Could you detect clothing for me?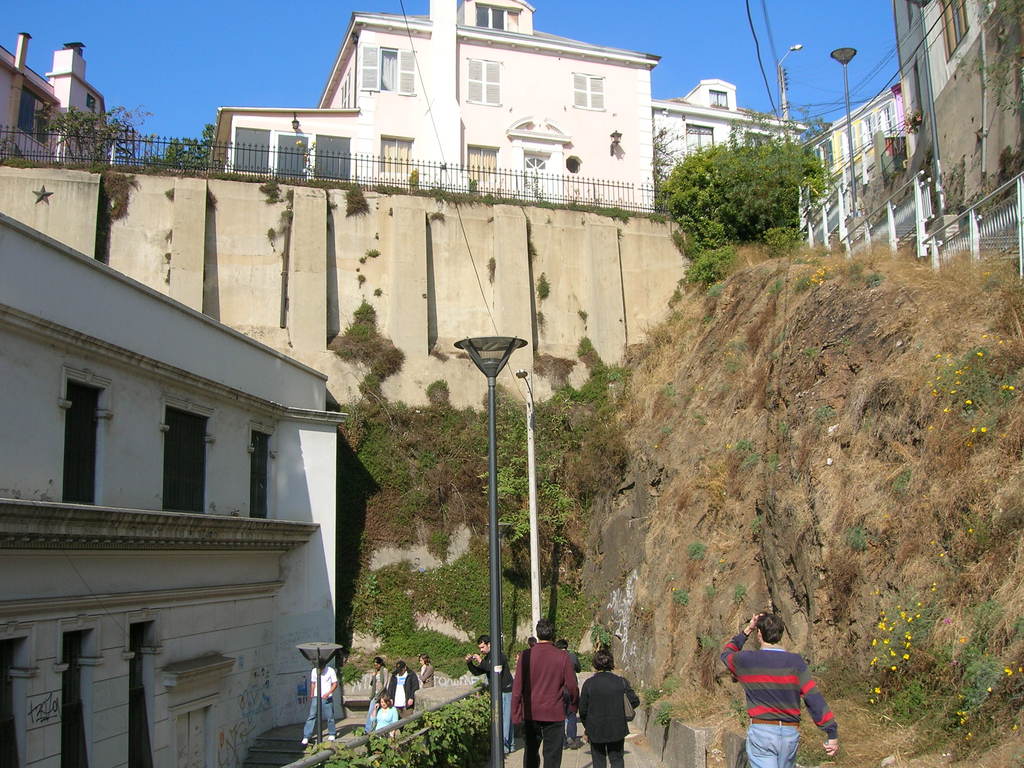
Detection result: locate(303, 662, 340, 748).
